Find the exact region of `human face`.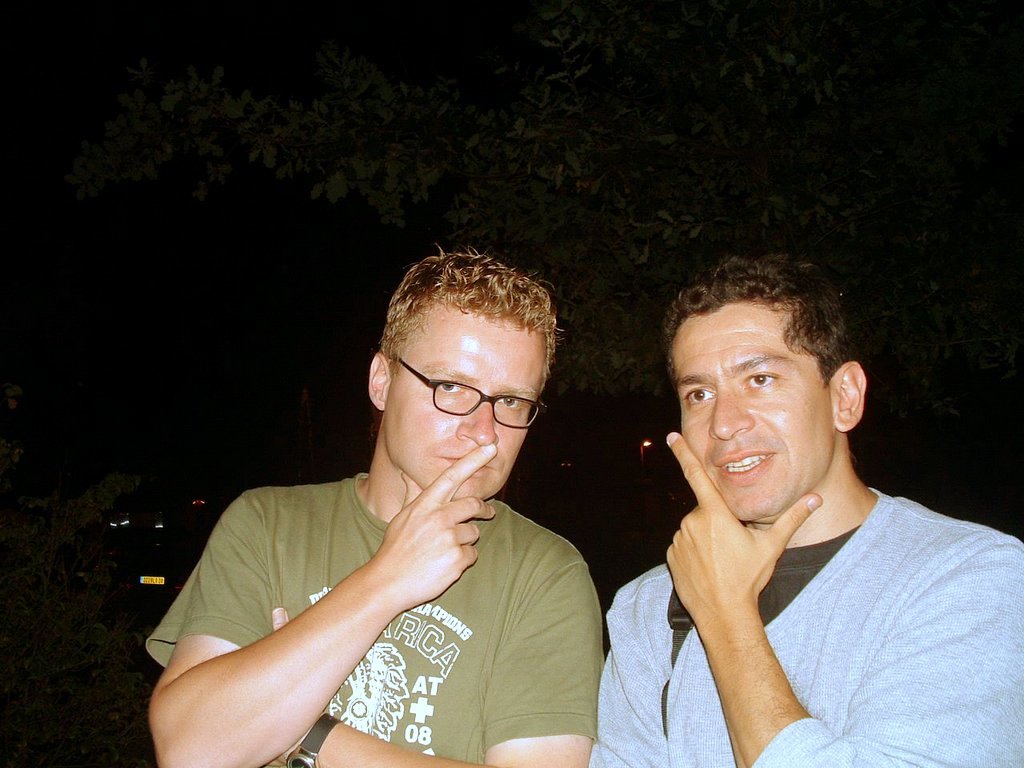
Exact region: bbox=[677, 311, 829, 516].
